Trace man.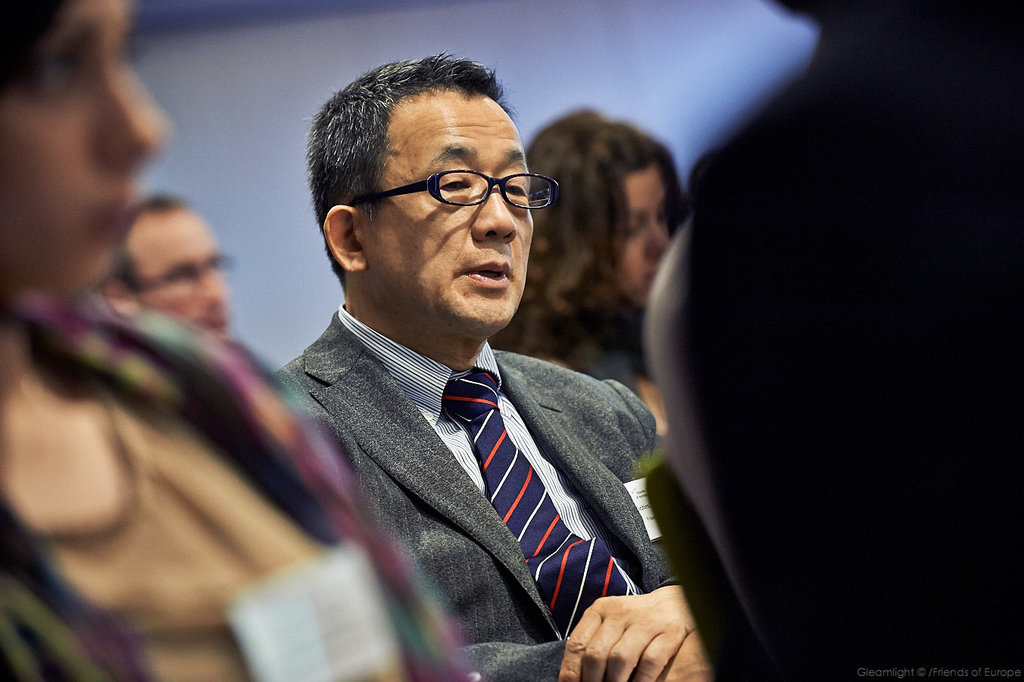
Traced to box=[231, 64, 696, 675].
